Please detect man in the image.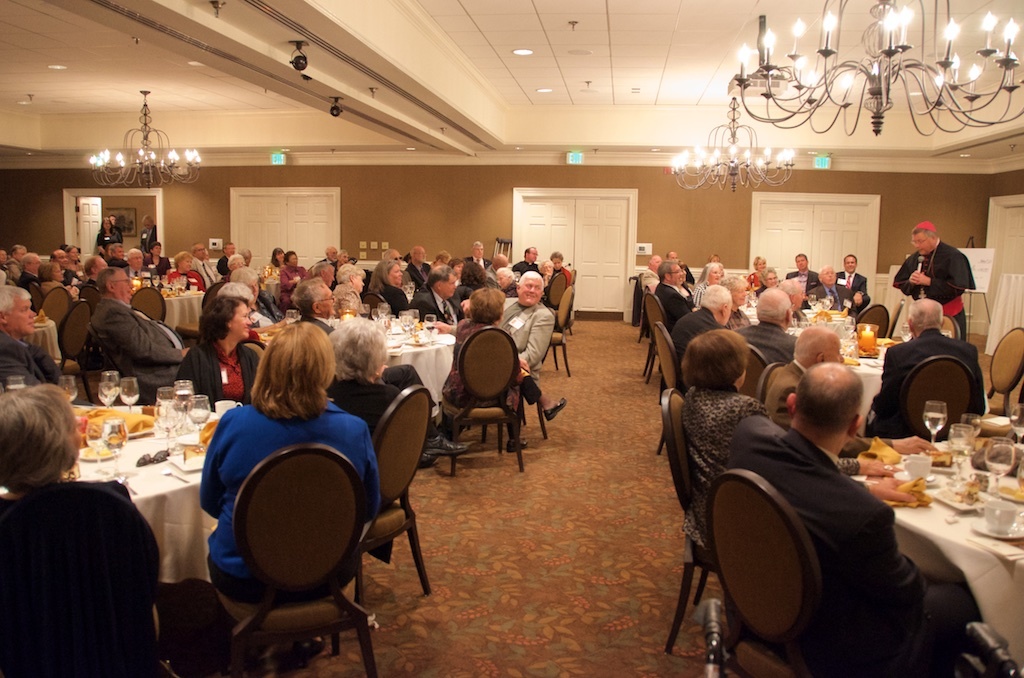
<region>49, 251, 88, 286</region>.
